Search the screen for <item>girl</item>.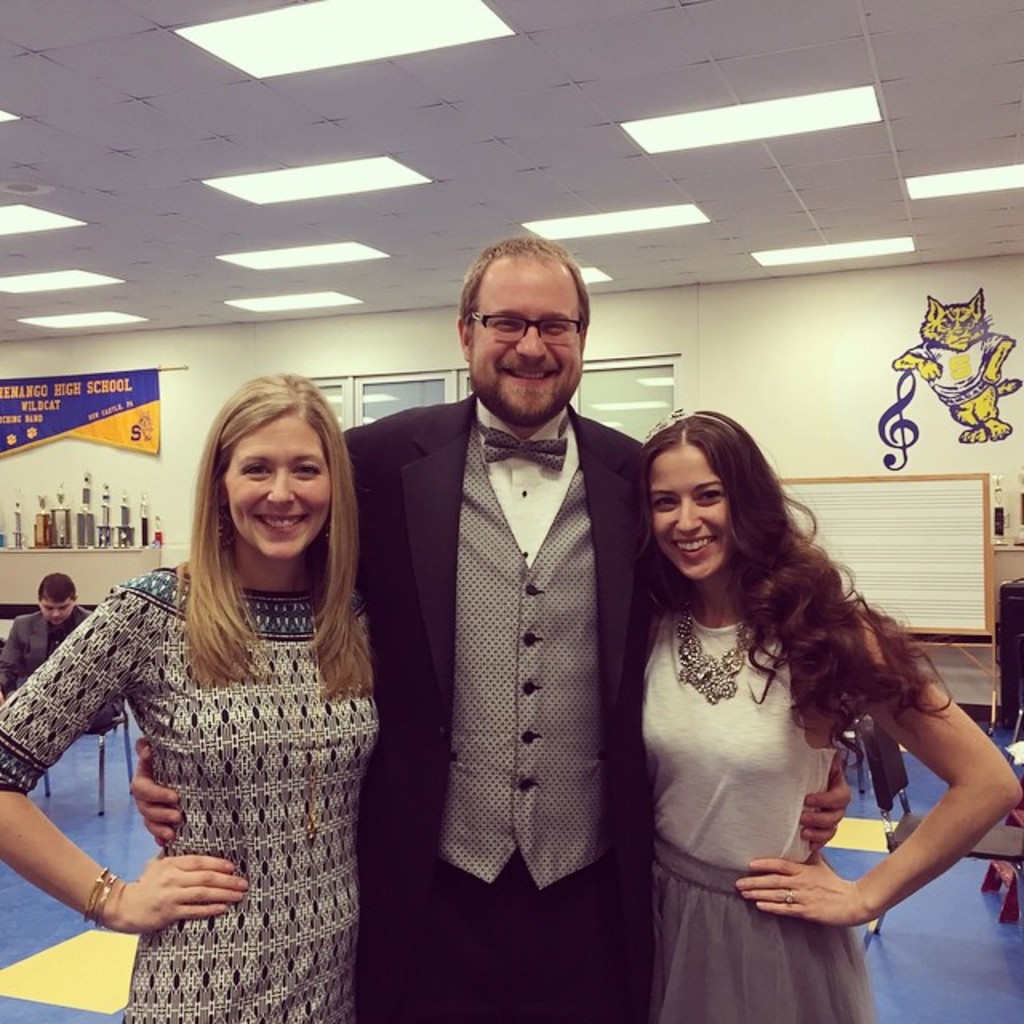
Found at {"left": 650, "top": 408, "right": 1022, "bottom": 1022}.
